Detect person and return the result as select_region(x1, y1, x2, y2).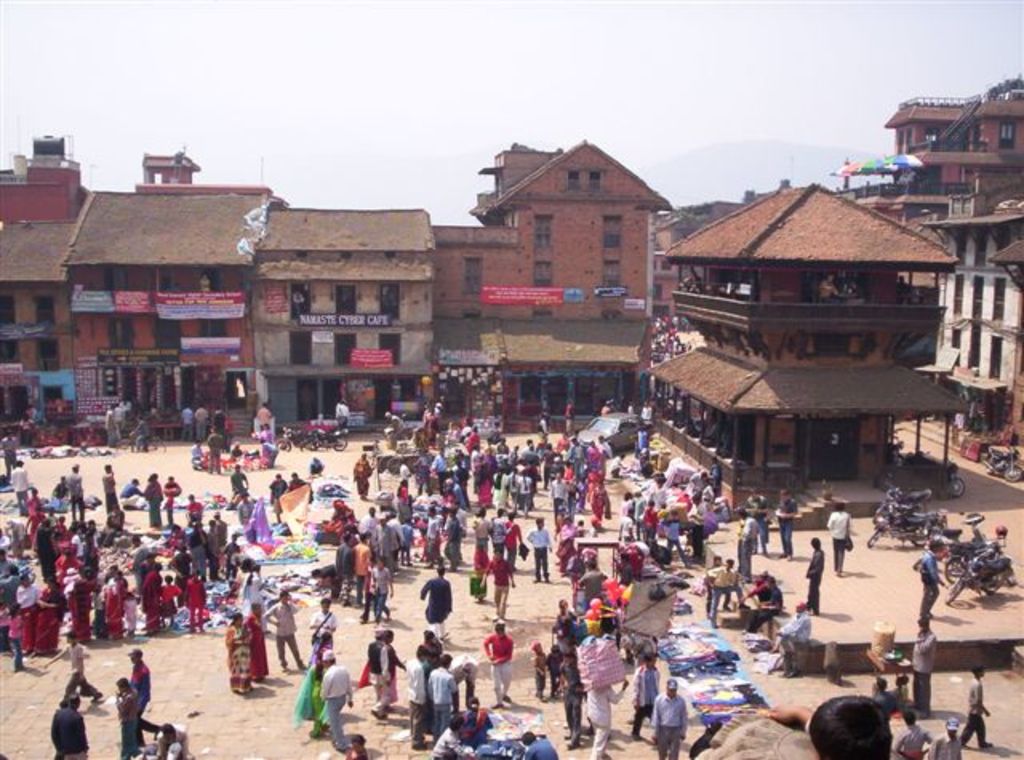
select_region(894, 674, 907, 701).
